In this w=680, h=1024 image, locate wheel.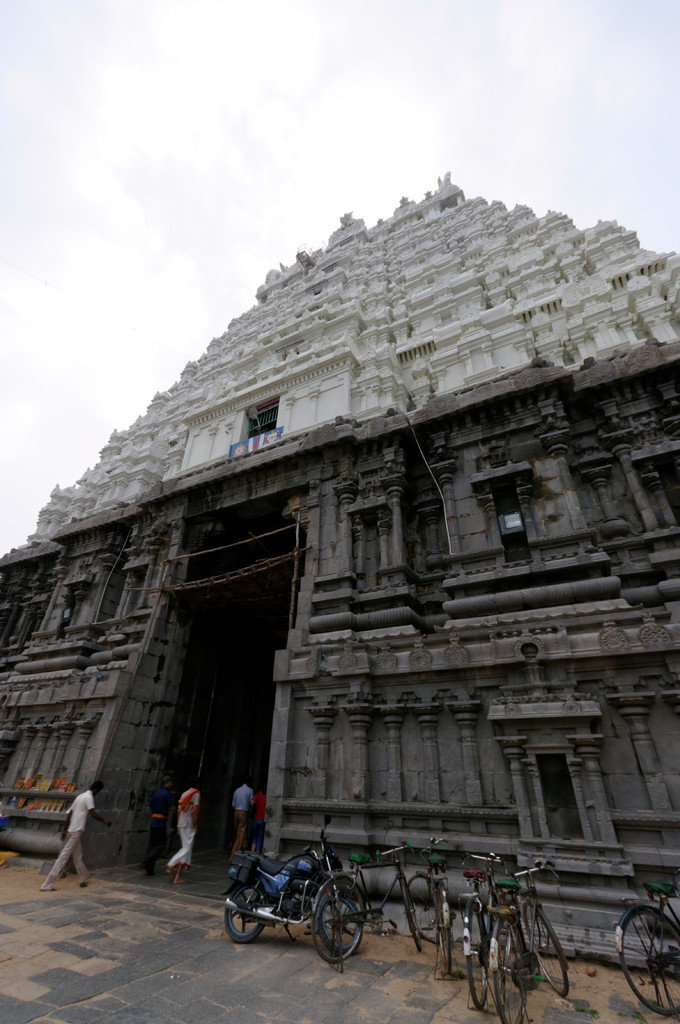
Bounding box: <region>400, 876, 422, 960</region>.
